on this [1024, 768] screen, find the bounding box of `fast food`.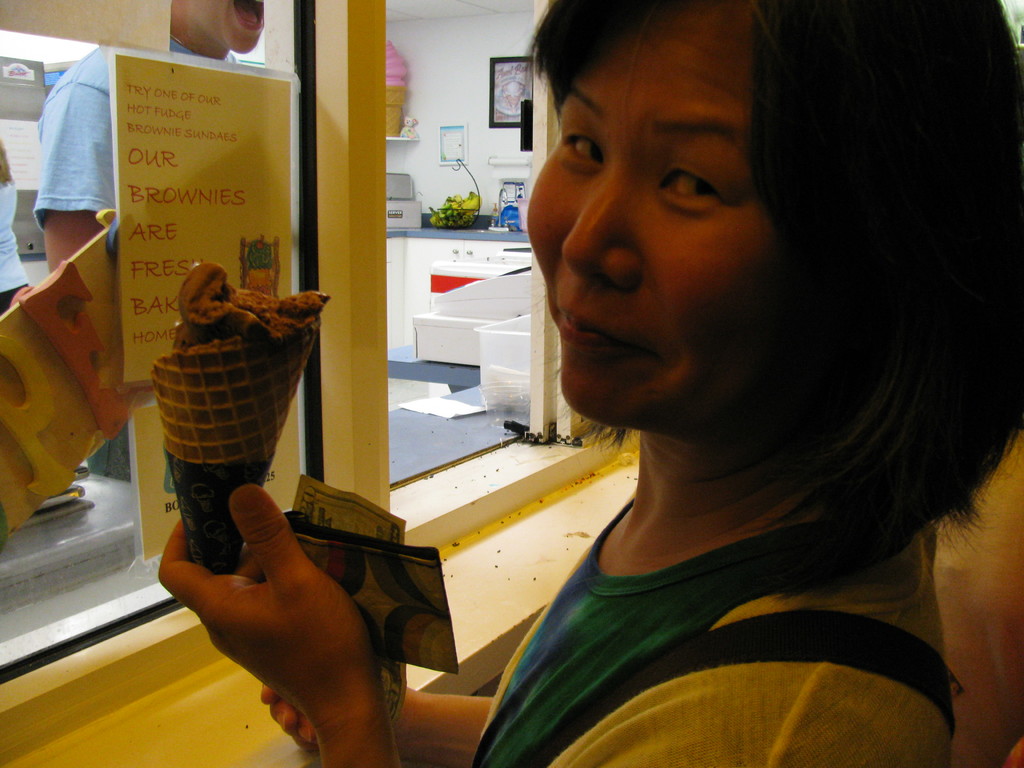
Bounding box: (x1=150, y1=264, x2=340, y2=584).
